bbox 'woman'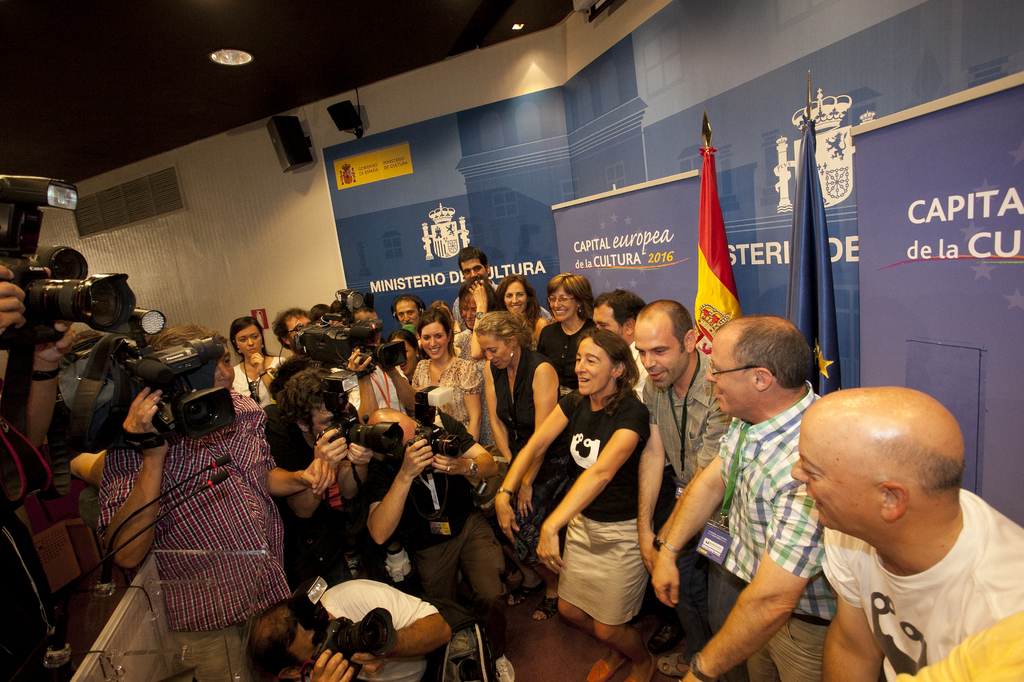
[522, 308, 680, 667]
